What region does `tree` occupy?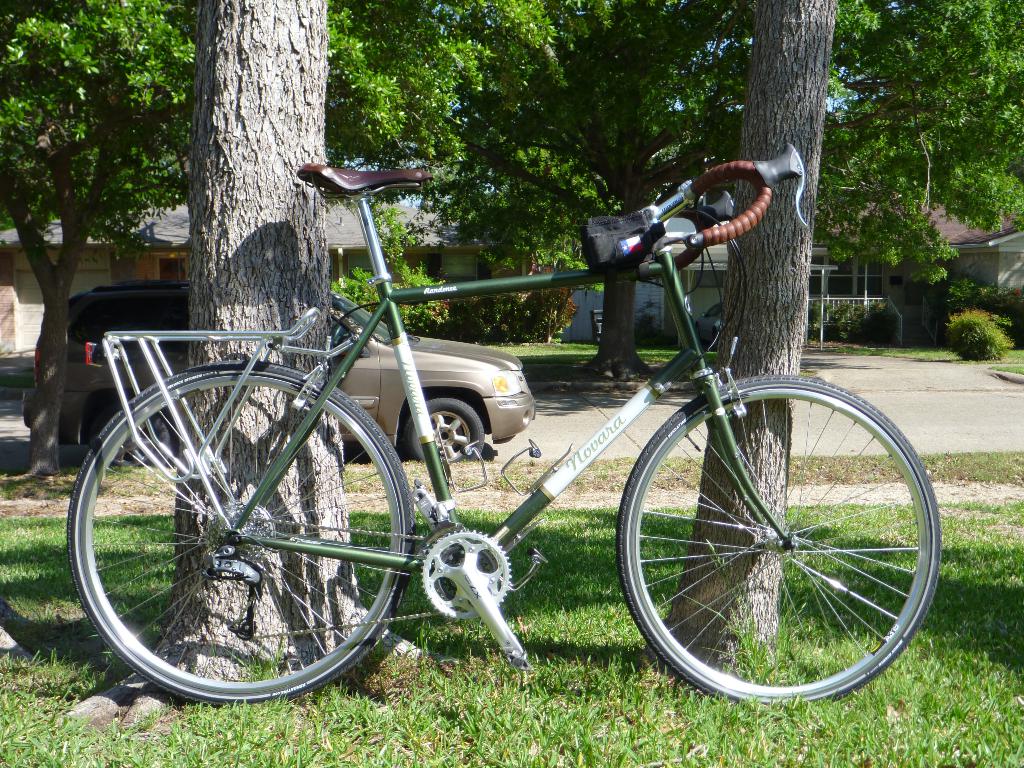
region(0, 0, 194, 486).
